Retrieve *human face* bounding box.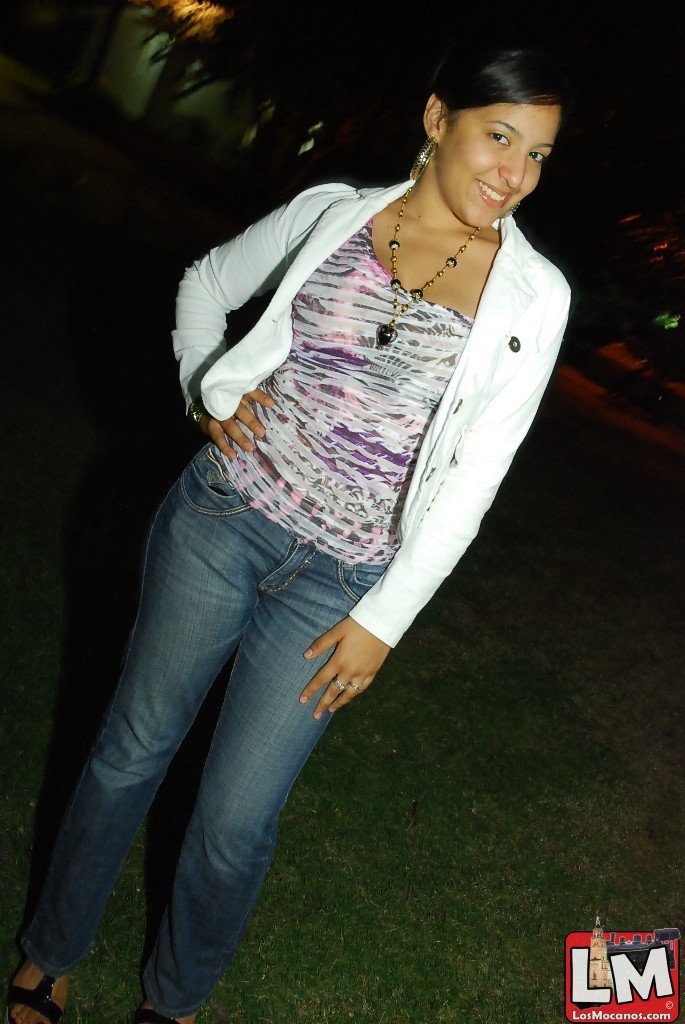
Bounding box: (439, 104, 558, 225).
